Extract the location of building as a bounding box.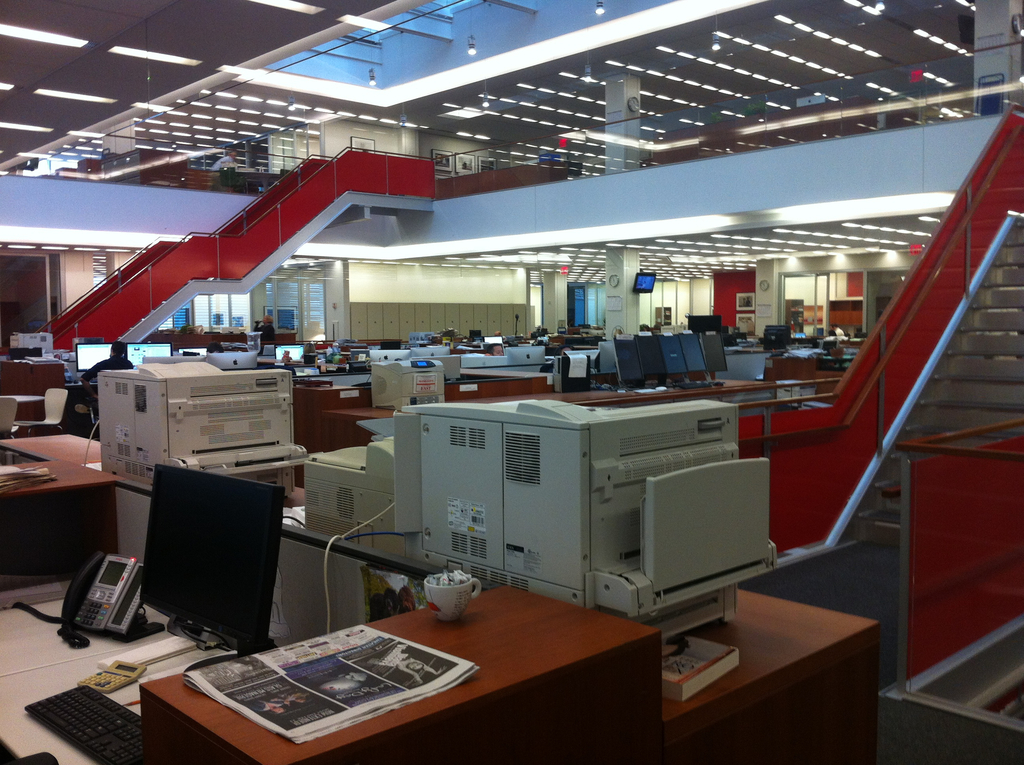
{"left": 0, "top": 2, "right": 1023, "bottom": 764}.
